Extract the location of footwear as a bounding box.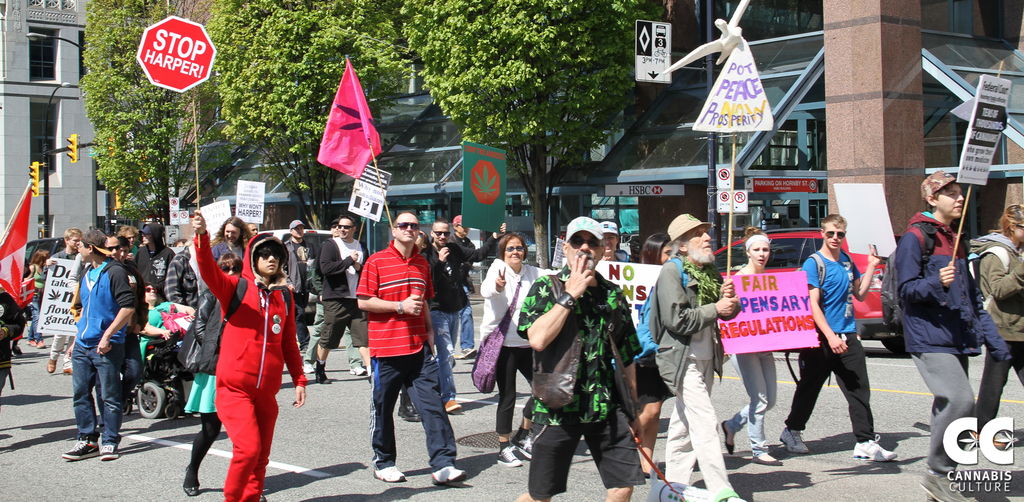
Rect(721, 420, 737, 453).
